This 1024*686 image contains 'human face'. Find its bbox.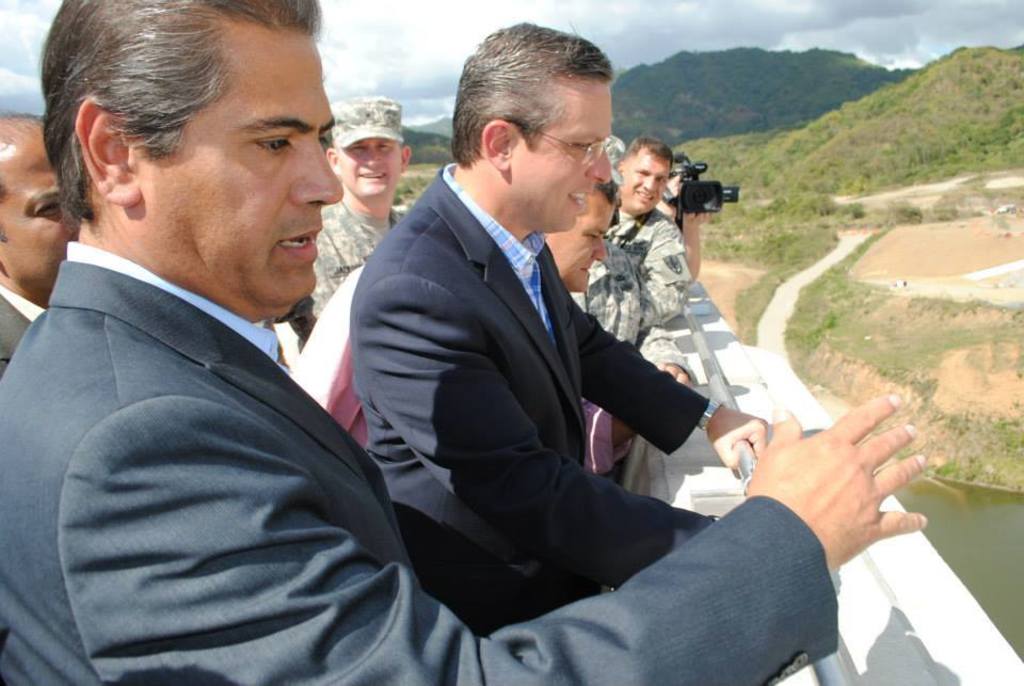
511 78 608 232.
